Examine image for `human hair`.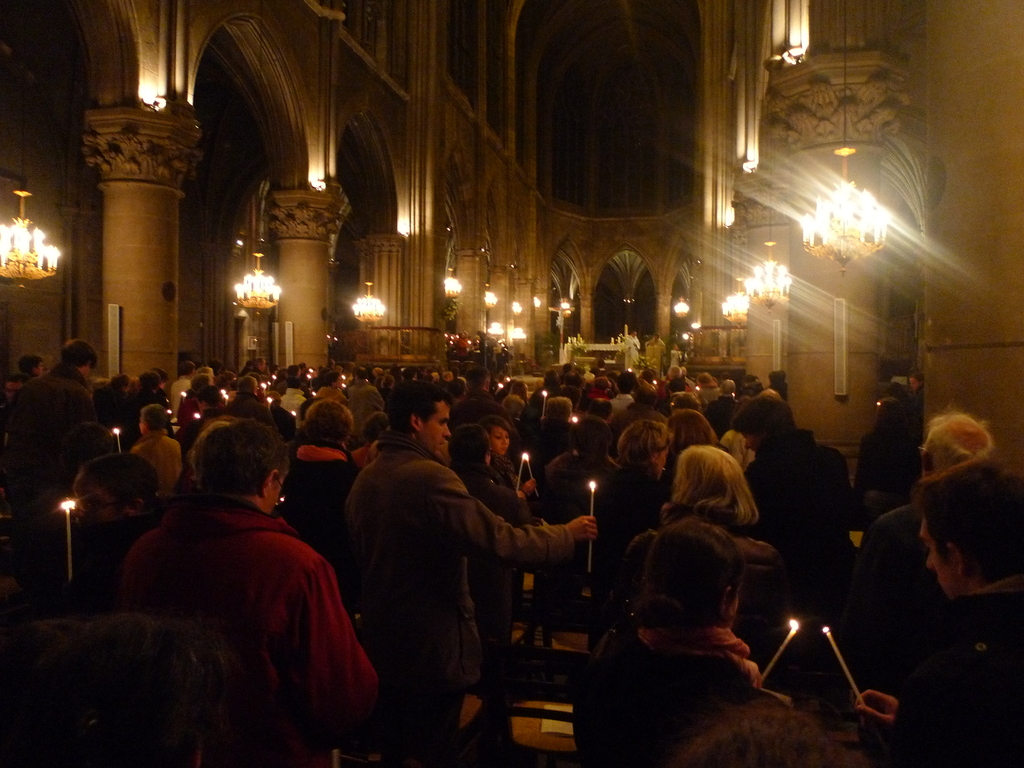
Examination result: 668:439:759:536.
